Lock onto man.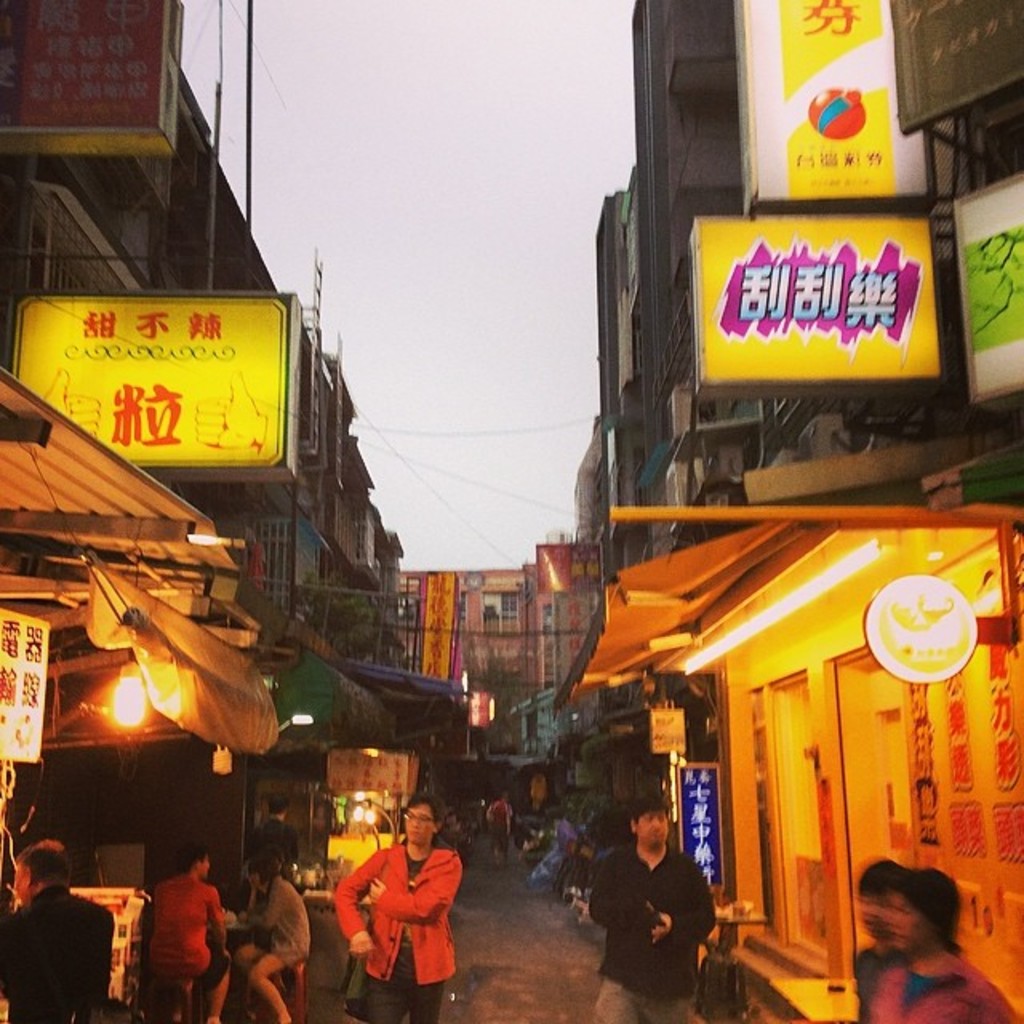
Locked: <bbox>0, 845, 115, 1022</bbox>.
